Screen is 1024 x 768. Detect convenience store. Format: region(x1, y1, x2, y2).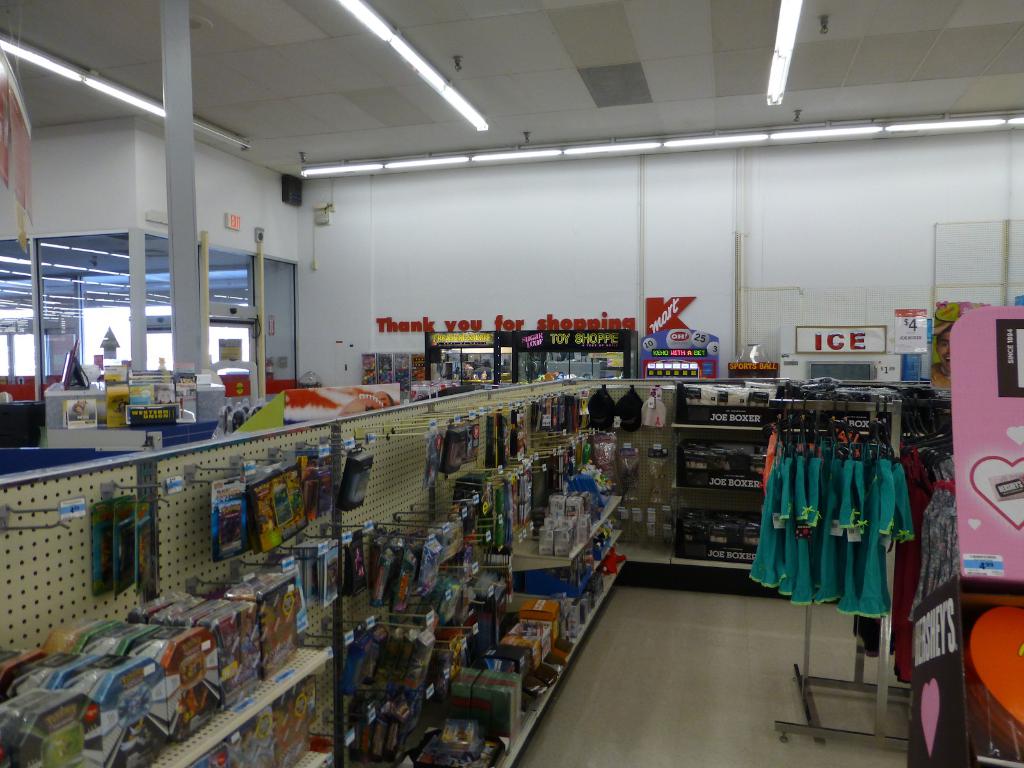
region(0, 0, 1023, 767).
